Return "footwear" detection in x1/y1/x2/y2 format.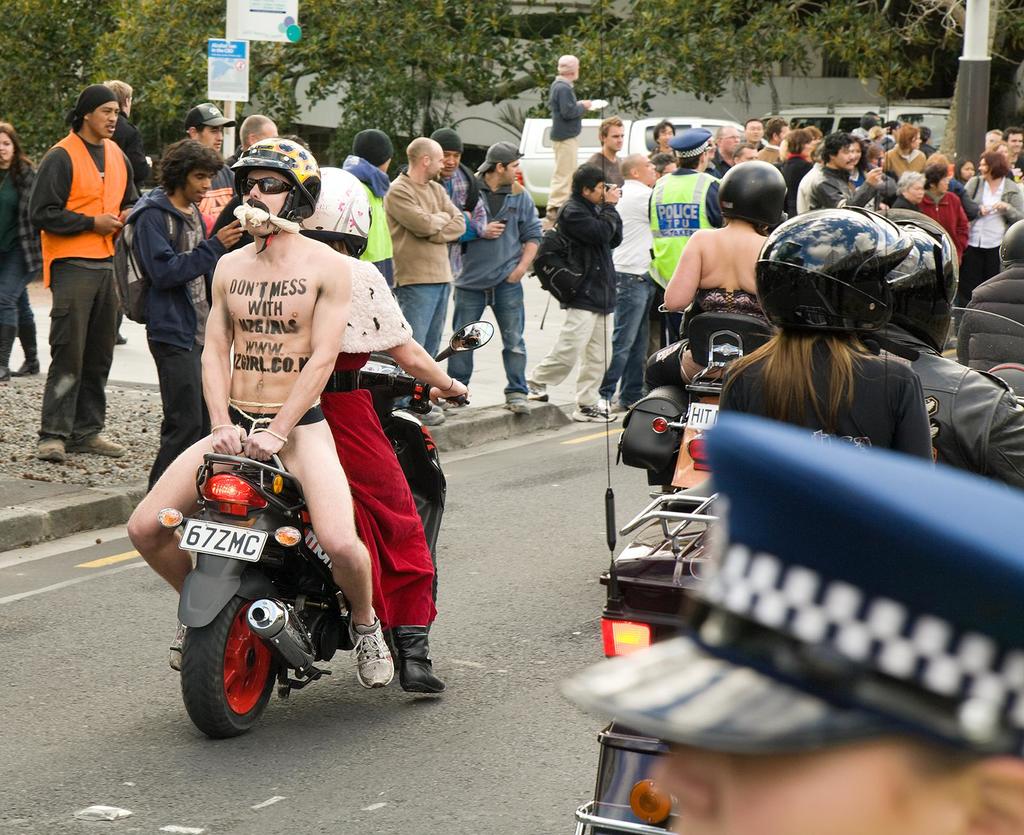
33/432/70/462.
